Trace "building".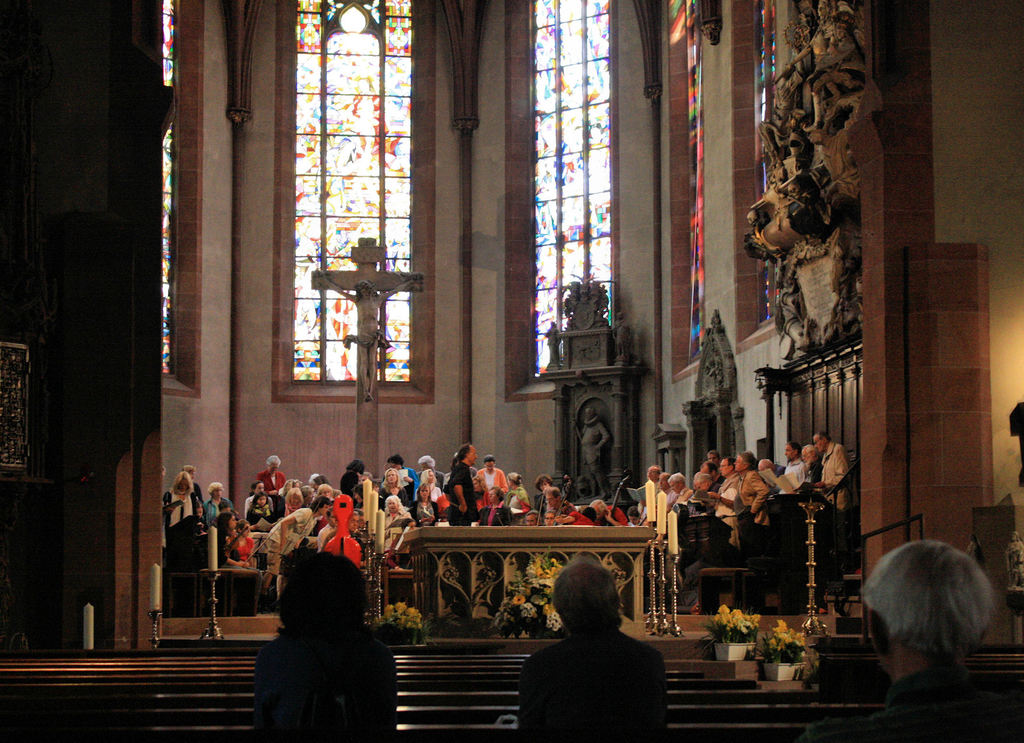
Traced to locate(0, 0, 1023, 742).
